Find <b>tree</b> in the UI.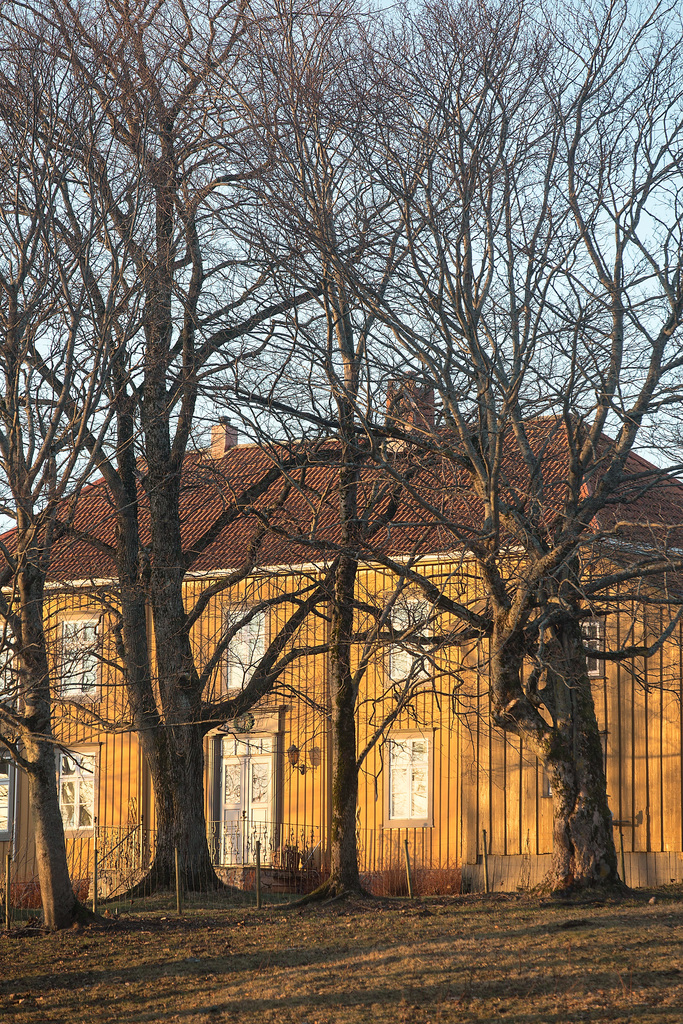
UI element at [x1=0, y1=0, x2=336, y2=898].
